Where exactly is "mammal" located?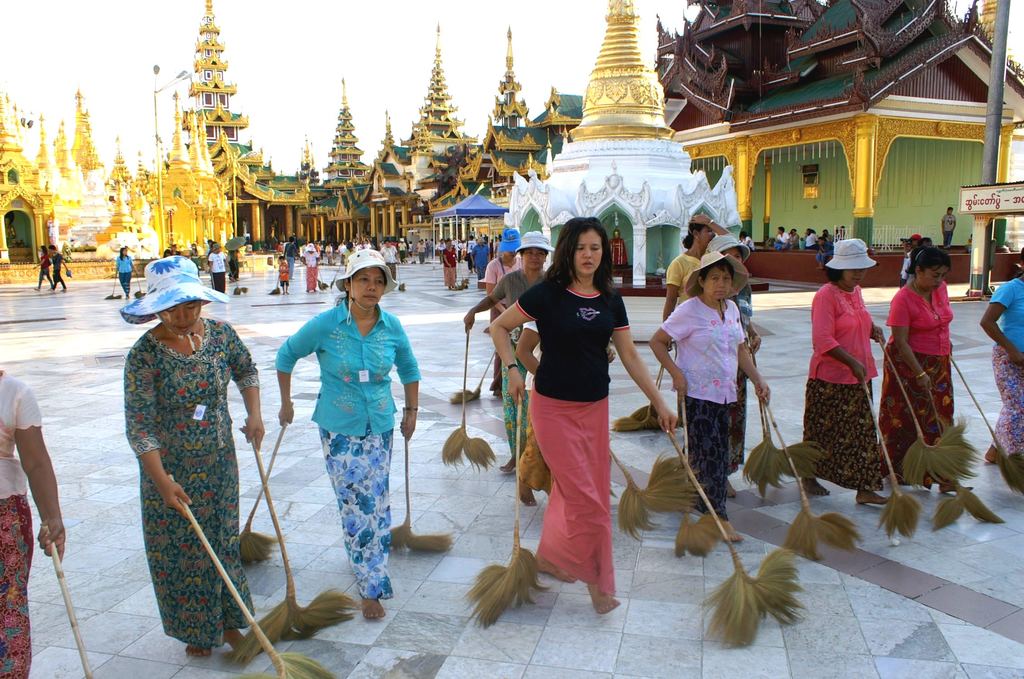
Its bounding box is <box>941,207,956,245</box>.
